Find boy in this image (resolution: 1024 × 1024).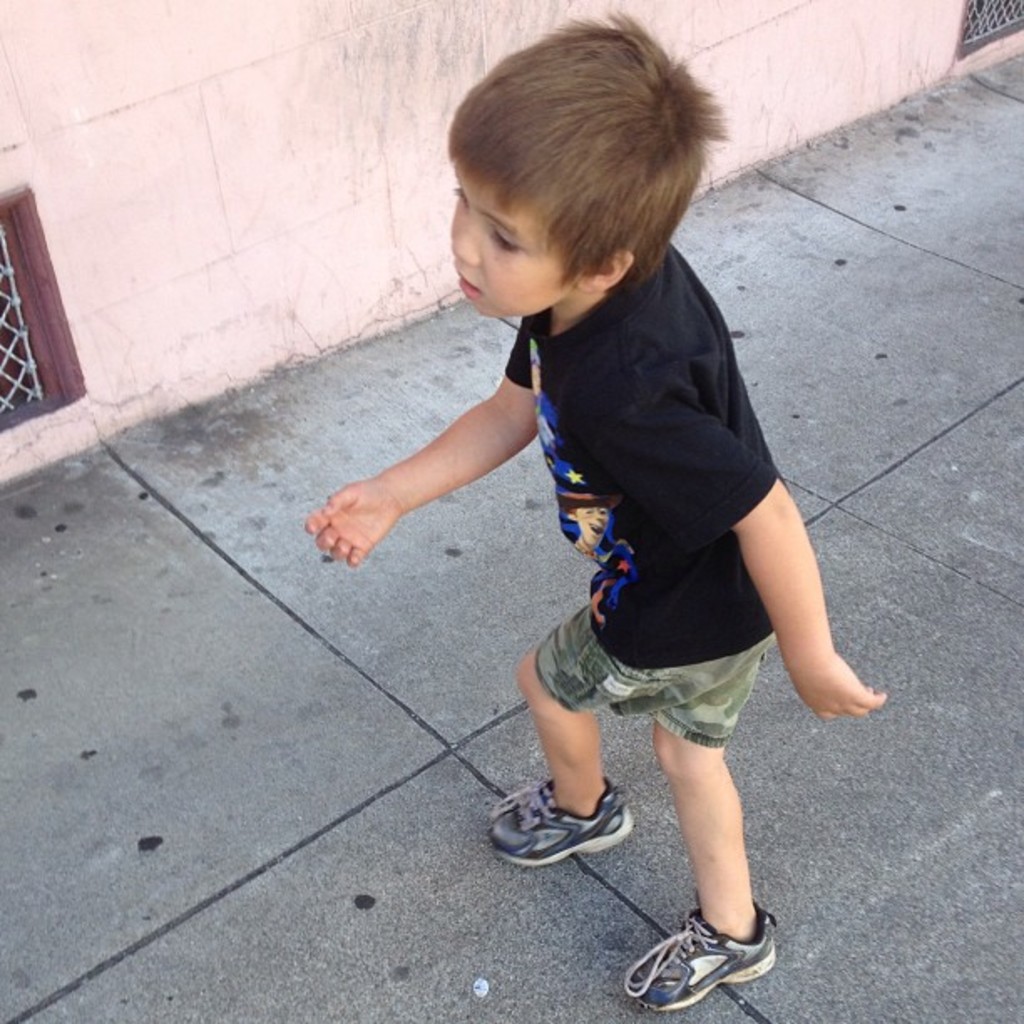
313,0,860,980.
